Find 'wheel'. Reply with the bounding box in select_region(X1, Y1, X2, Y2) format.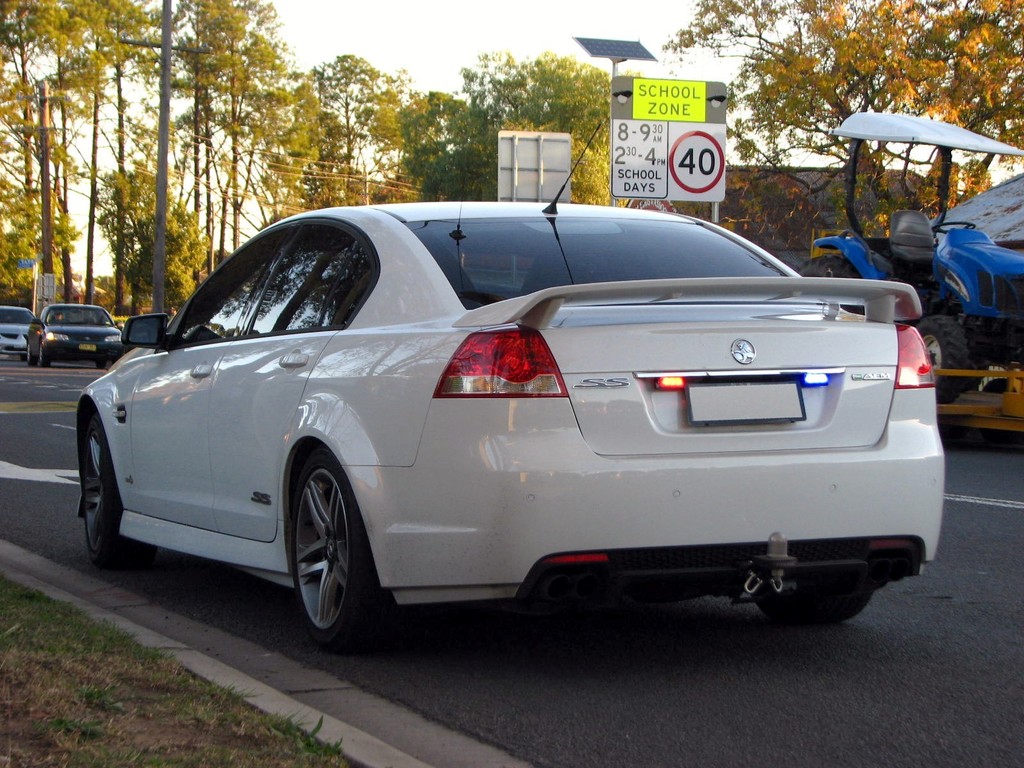
select_region(87, 415, 156, 568).
